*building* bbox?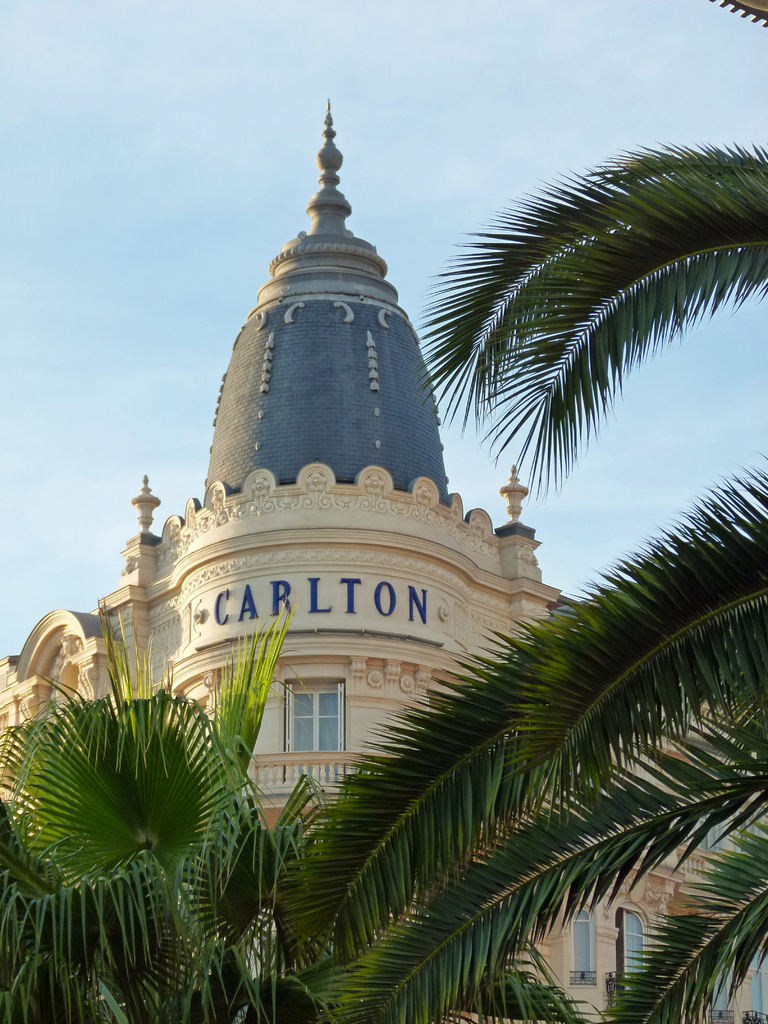
(x1=0, y1=97, x2=767, y2=1023)
